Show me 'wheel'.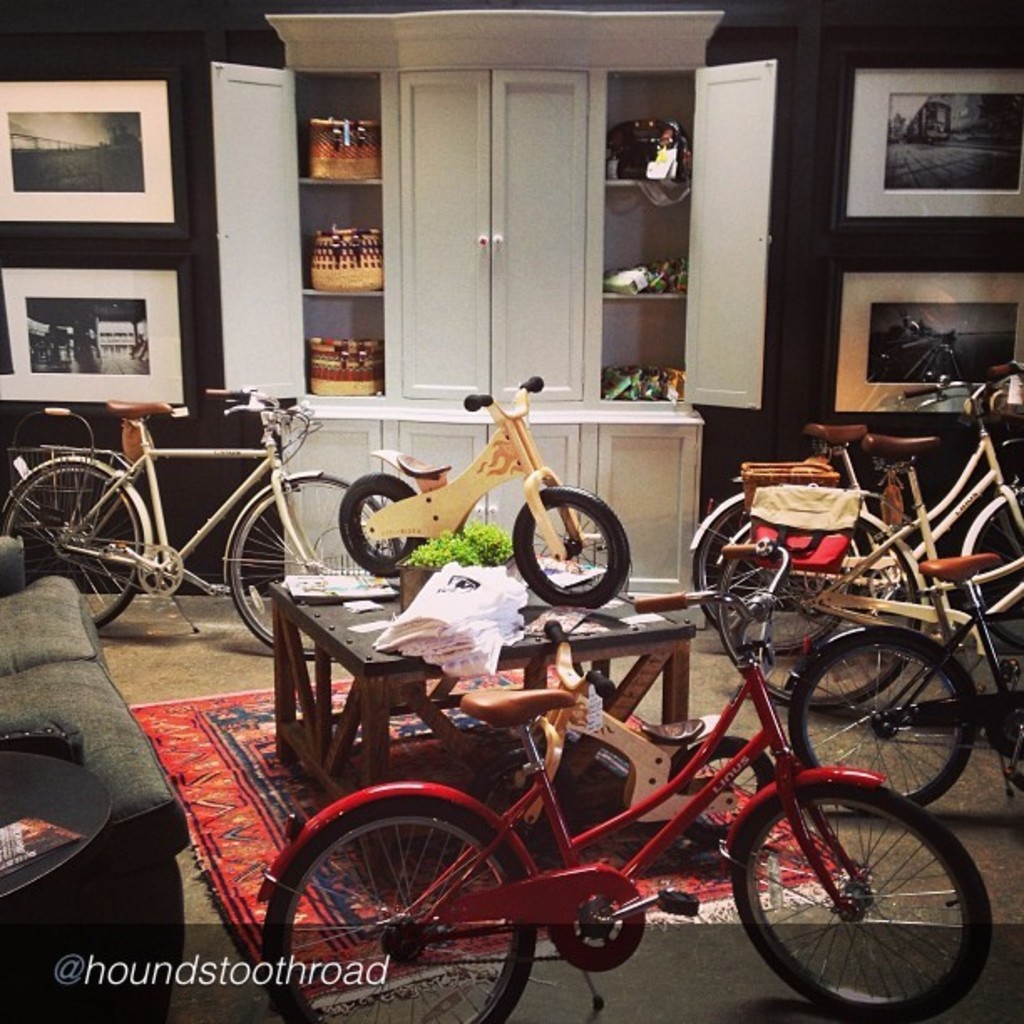
'wheel' is here: 730:781:999:1022.
